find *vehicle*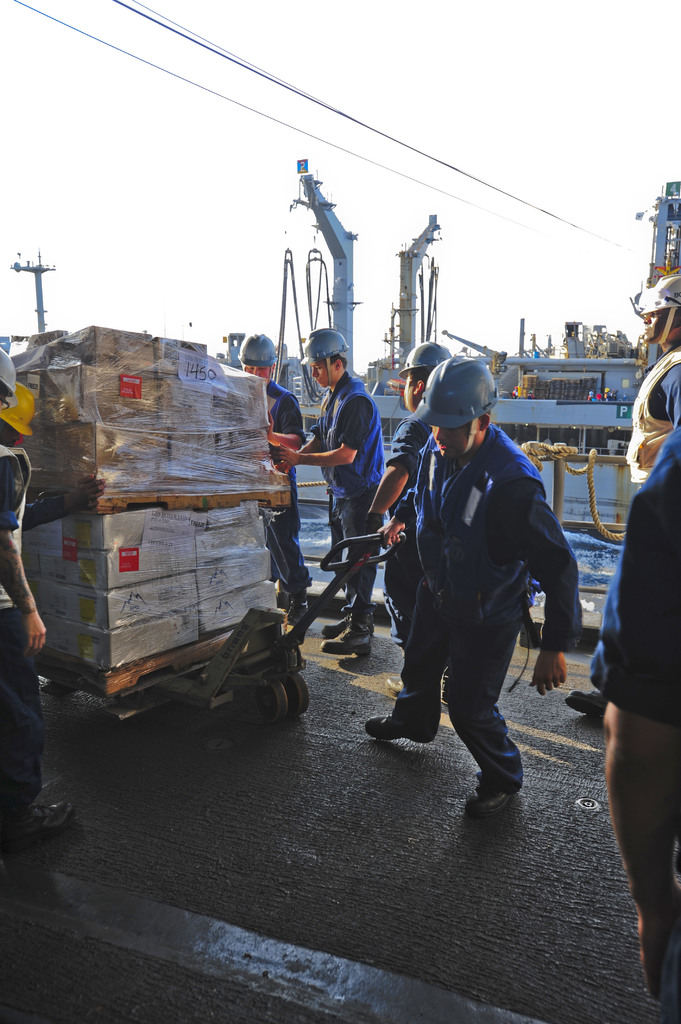
region(274, 168, 680, 559)
